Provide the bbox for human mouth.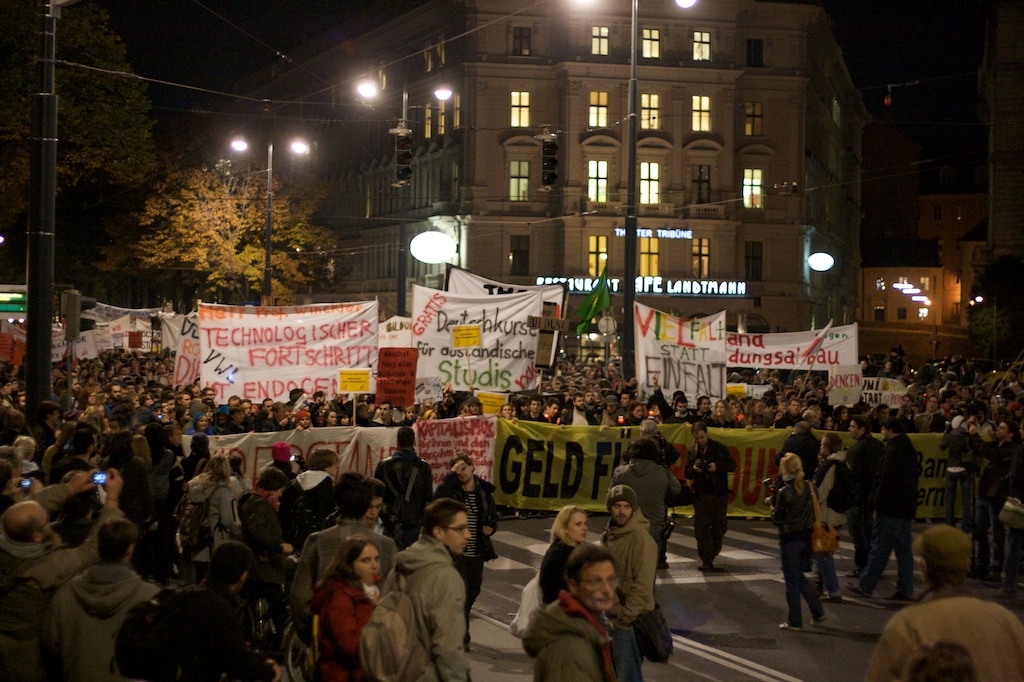
456, 539, 474, 552.
